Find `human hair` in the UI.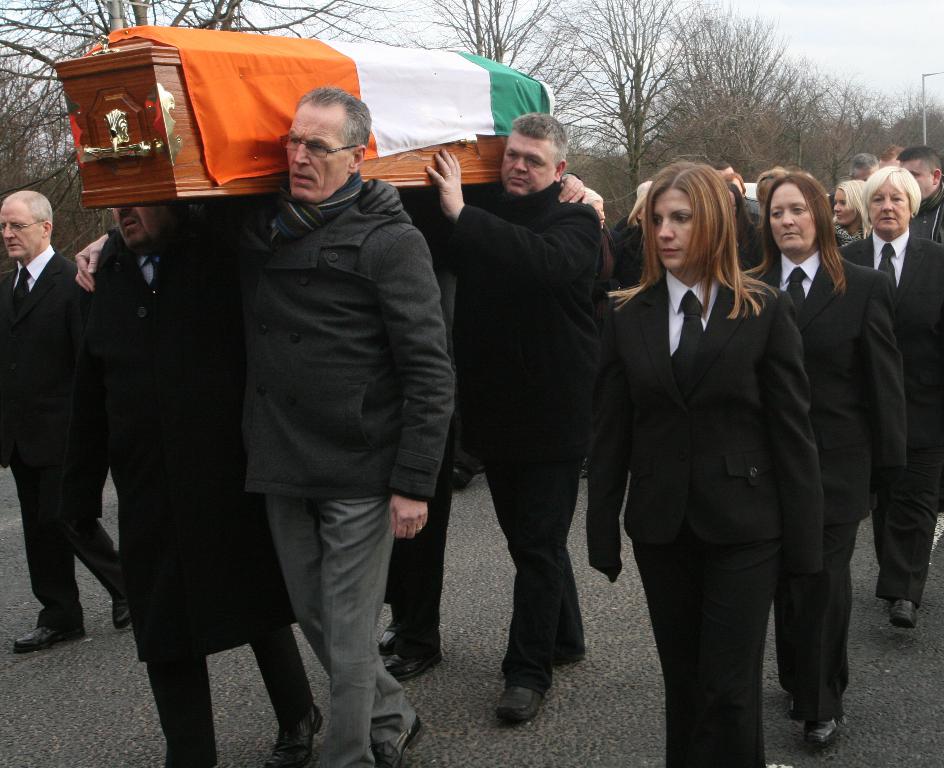
UI element at x1=858, y1=165, x2=923, y2=233.
